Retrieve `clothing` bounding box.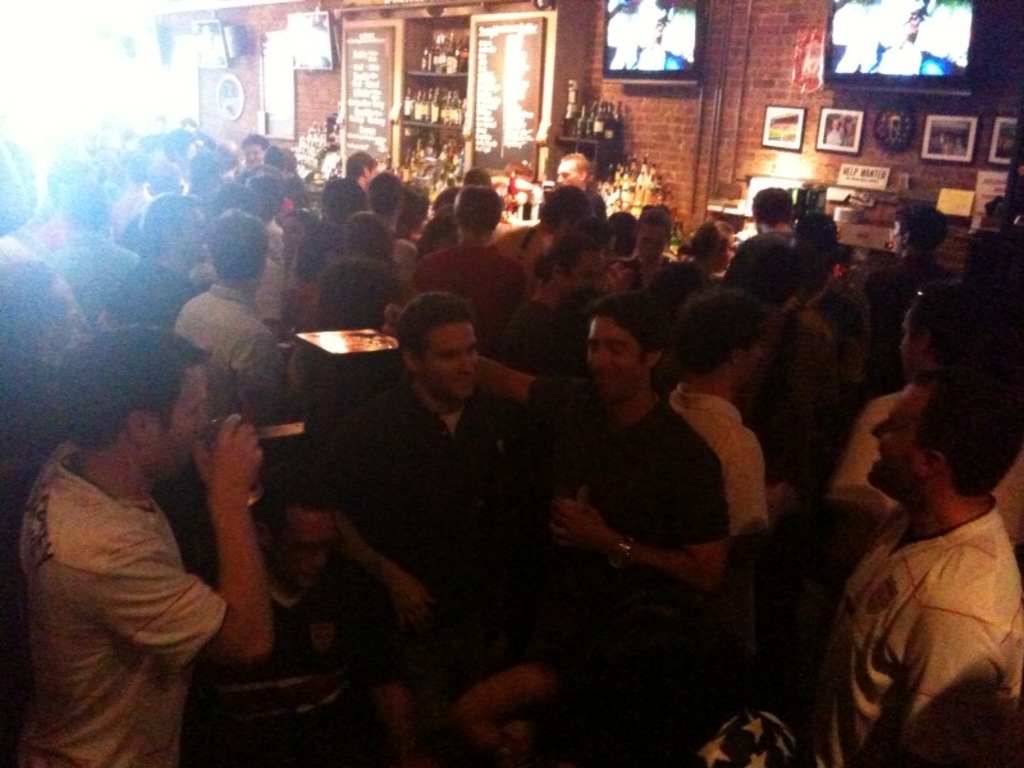
Bounding box: bbox(507, 219, 552, 275).
